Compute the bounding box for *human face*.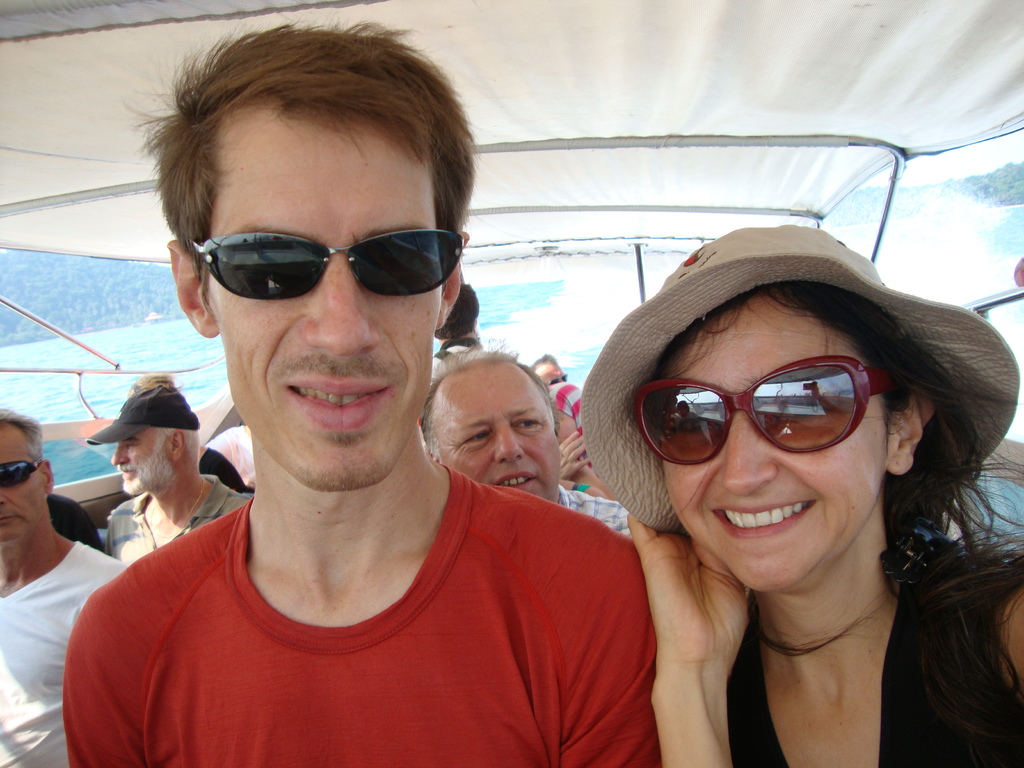
[left=188, top=105, right=462, bottom=481].
